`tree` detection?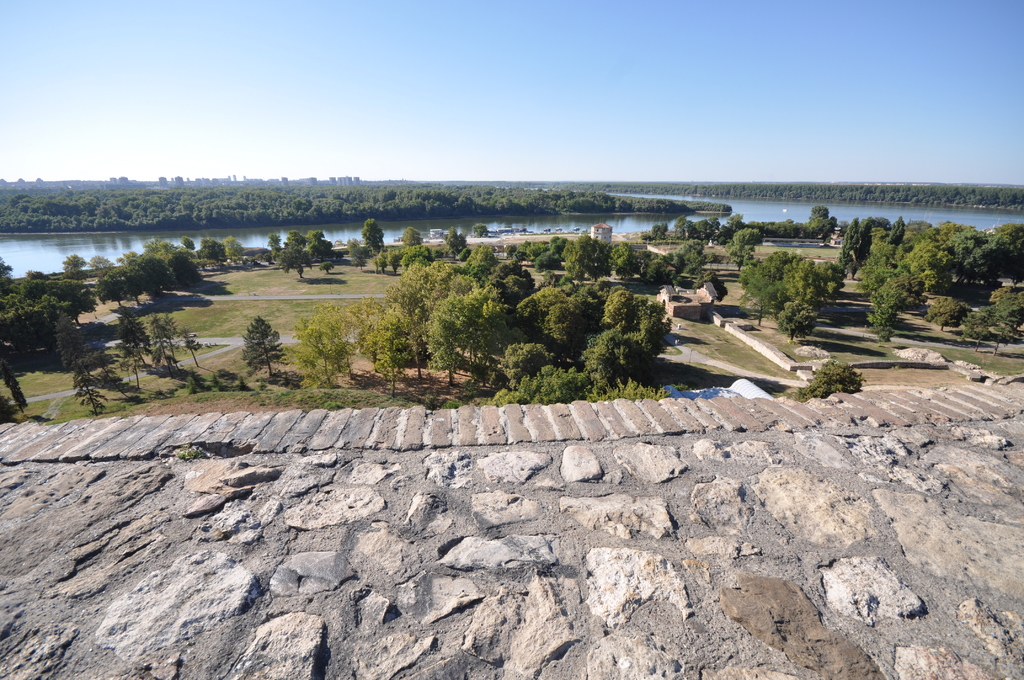
964 295 1023 357
